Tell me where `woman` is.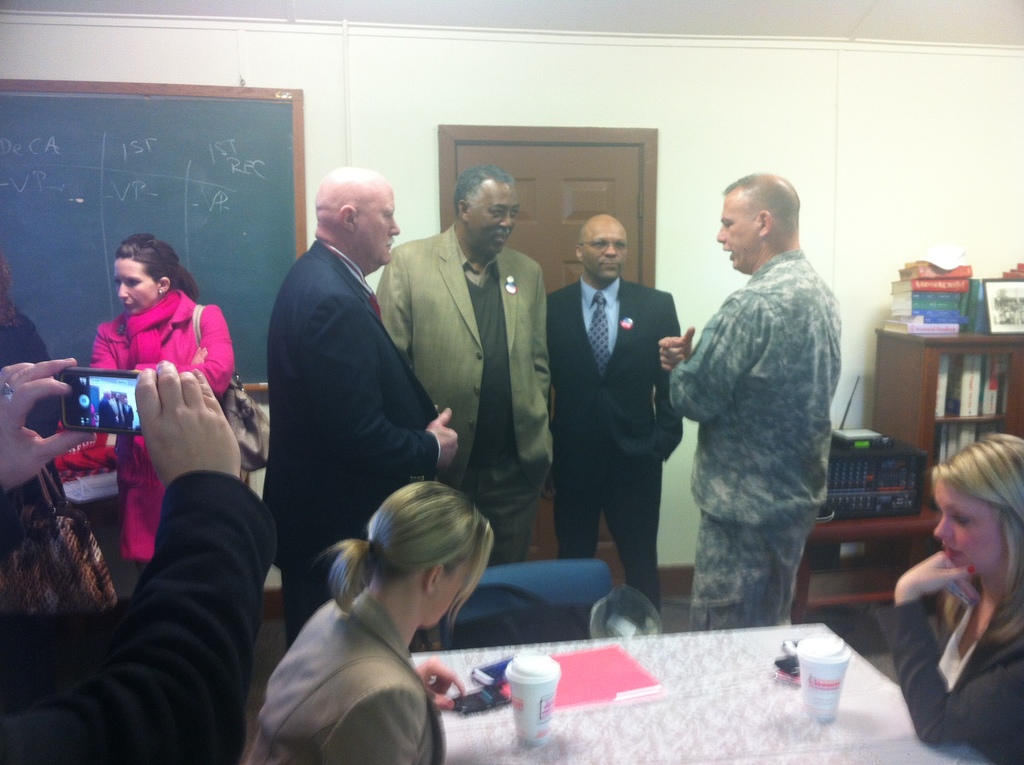
`woman` is at 80/227/232/576.
